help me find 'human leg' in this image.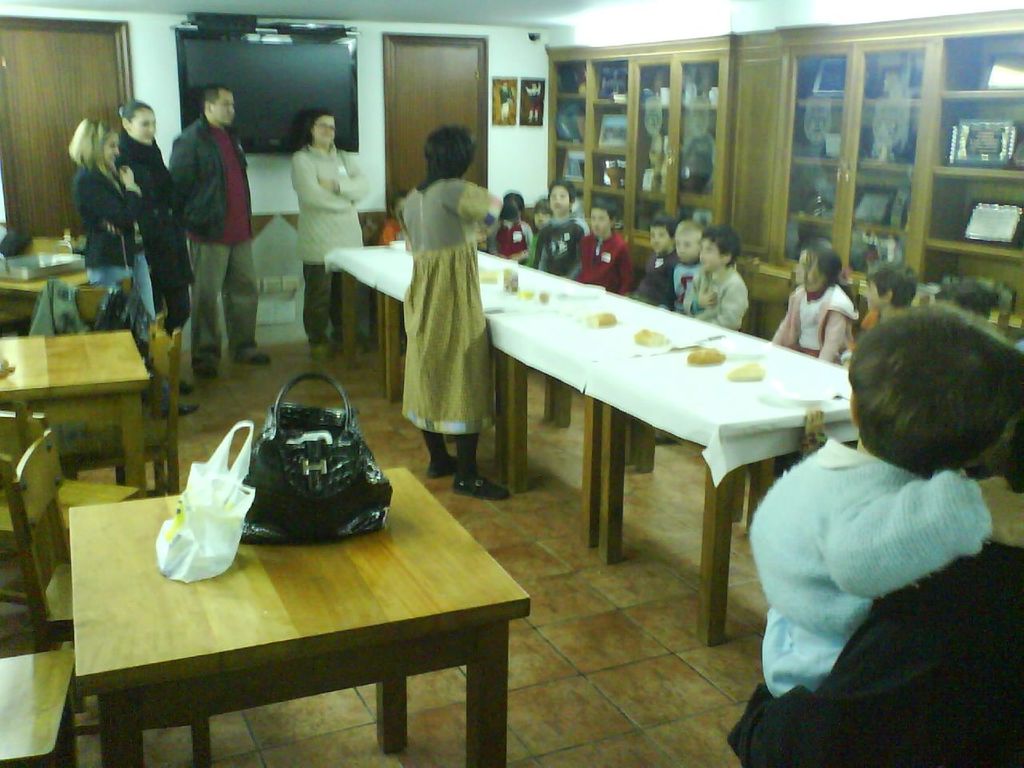
Found it: [453,426,510,500].
